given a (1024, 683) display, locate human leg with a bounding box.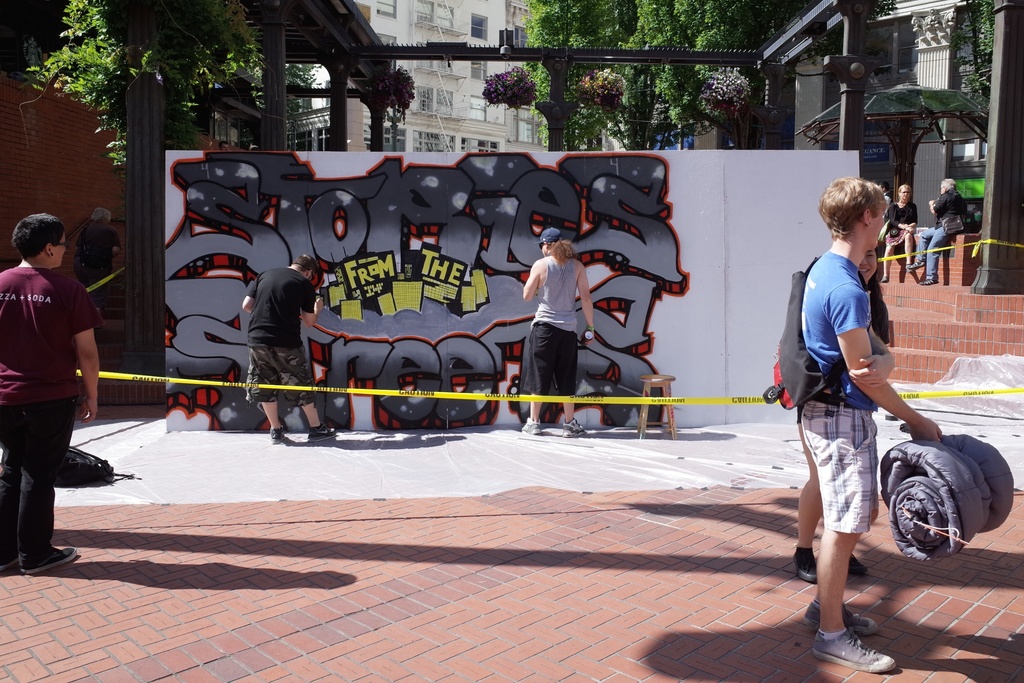
Located: <region>792, 444, 826, 586</region>.
